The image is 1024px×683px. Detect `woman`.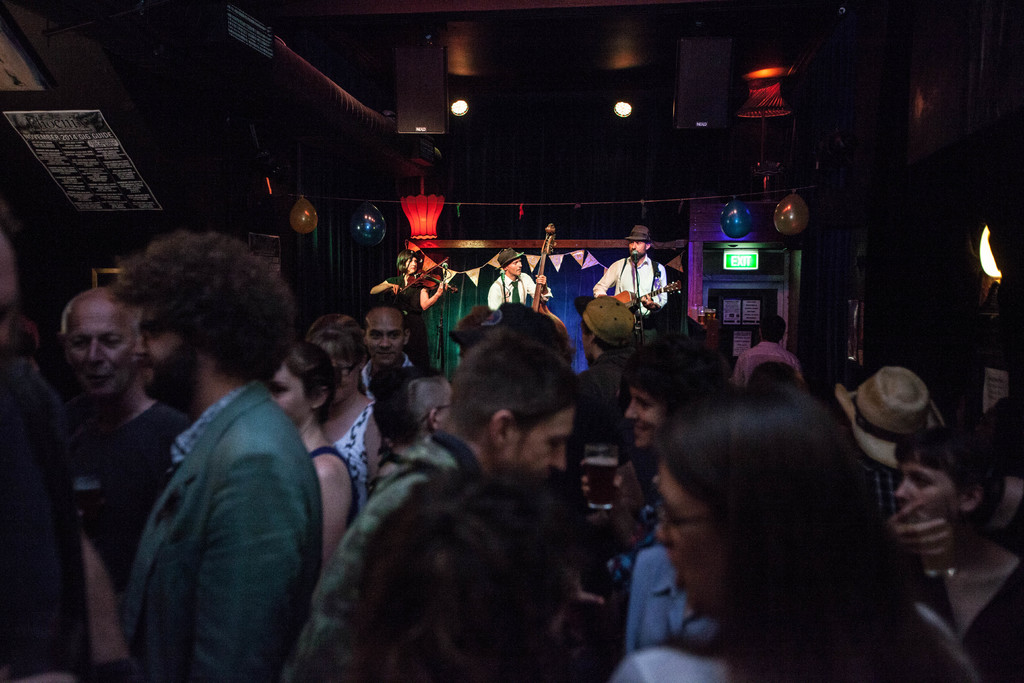
Detection: [639,336,946,682].
